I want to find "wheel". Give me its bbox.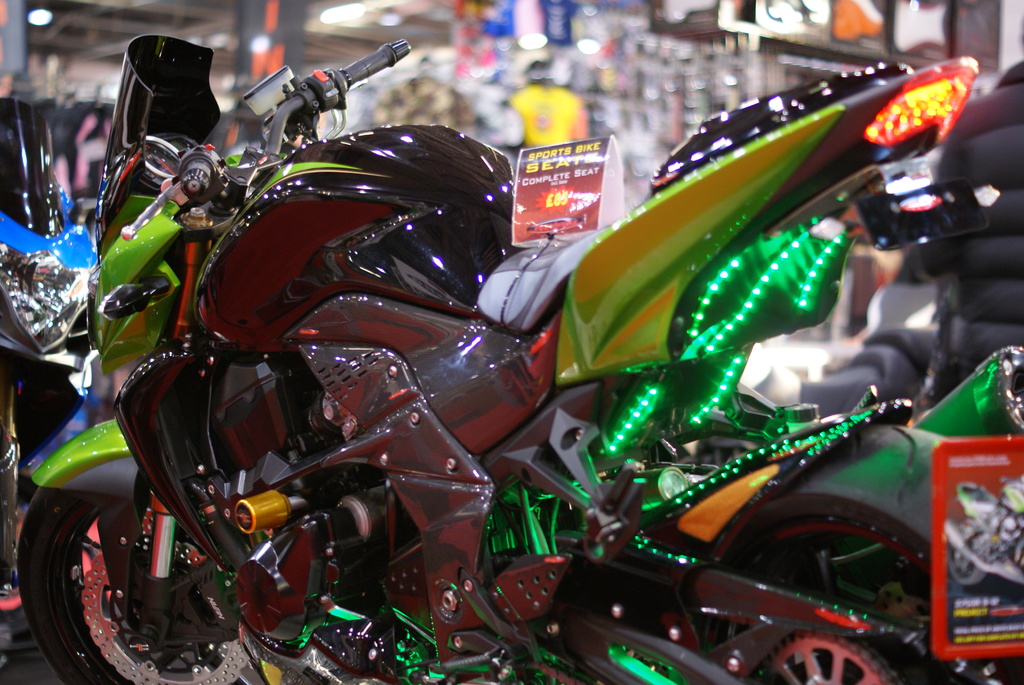
locate(3, 434, 255, 684).
